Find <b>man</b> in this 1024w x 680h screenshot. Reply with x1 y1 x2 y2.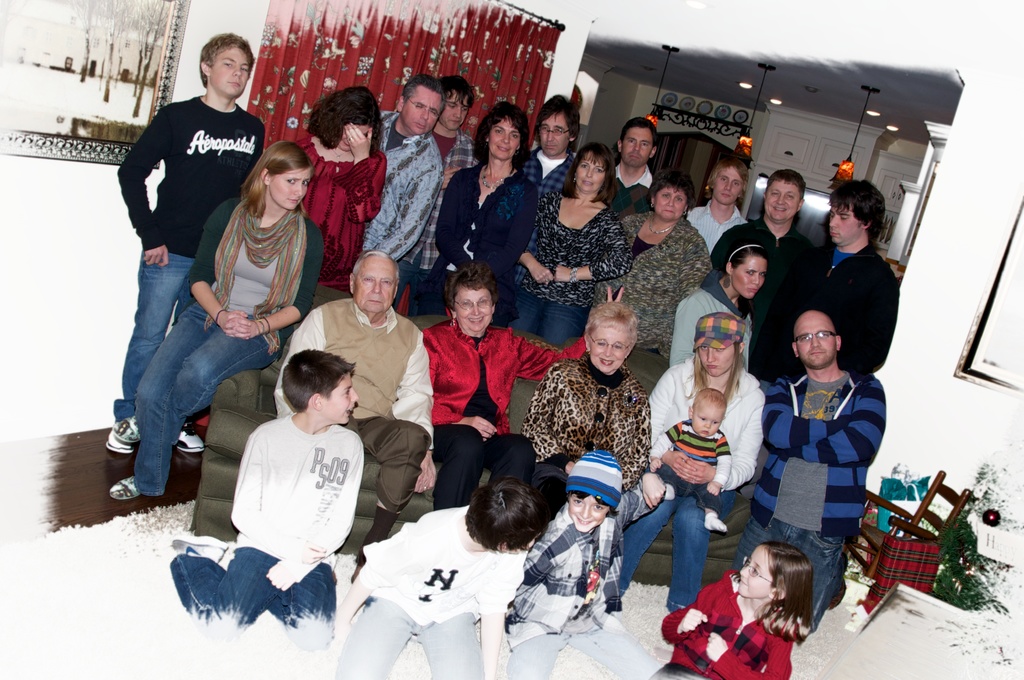
607 109 657 225.
